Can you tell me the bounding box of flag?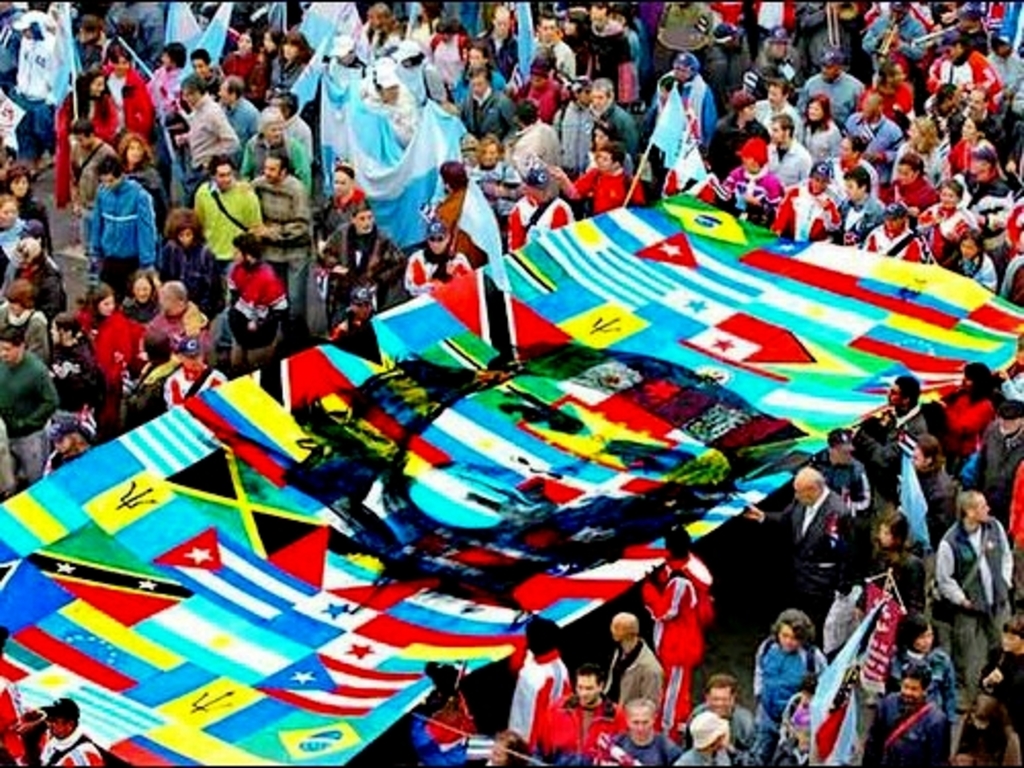
bbox=(184, 0, 244, 90).
